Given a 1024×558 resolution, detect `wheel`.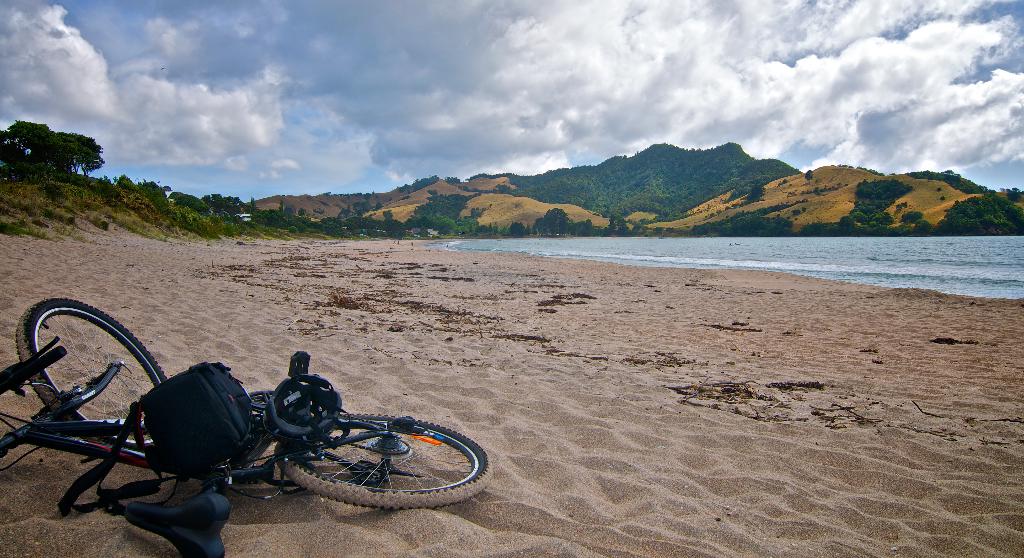
bbox=[279, 416, 485, 510].
